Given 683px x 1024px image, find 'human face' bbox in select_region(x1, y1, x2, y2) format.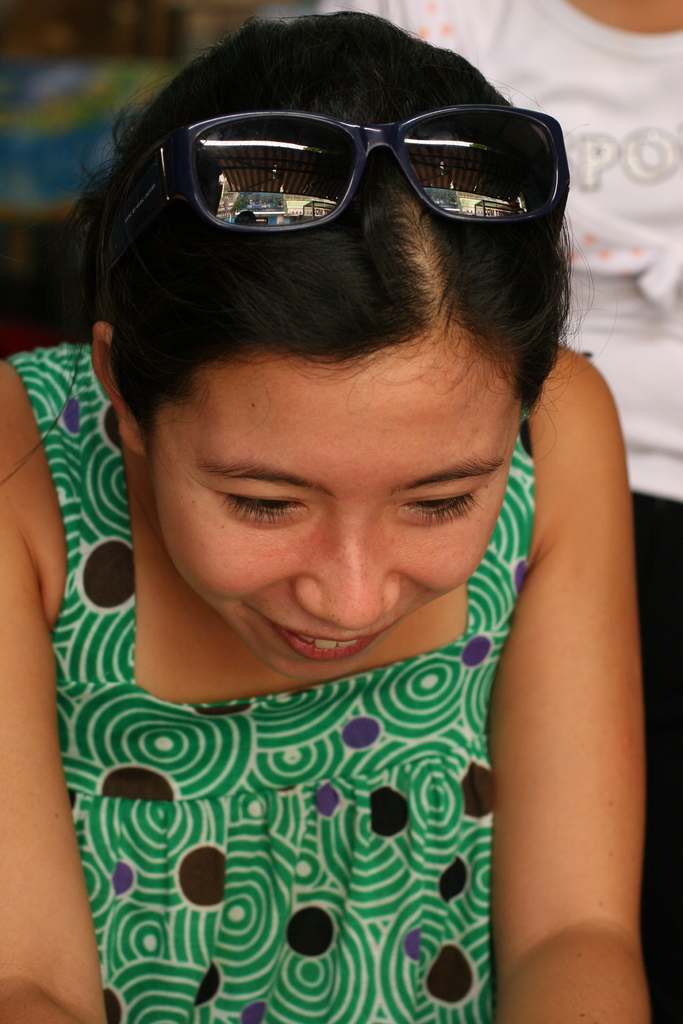
select_region(147, 318, 541, 664).
